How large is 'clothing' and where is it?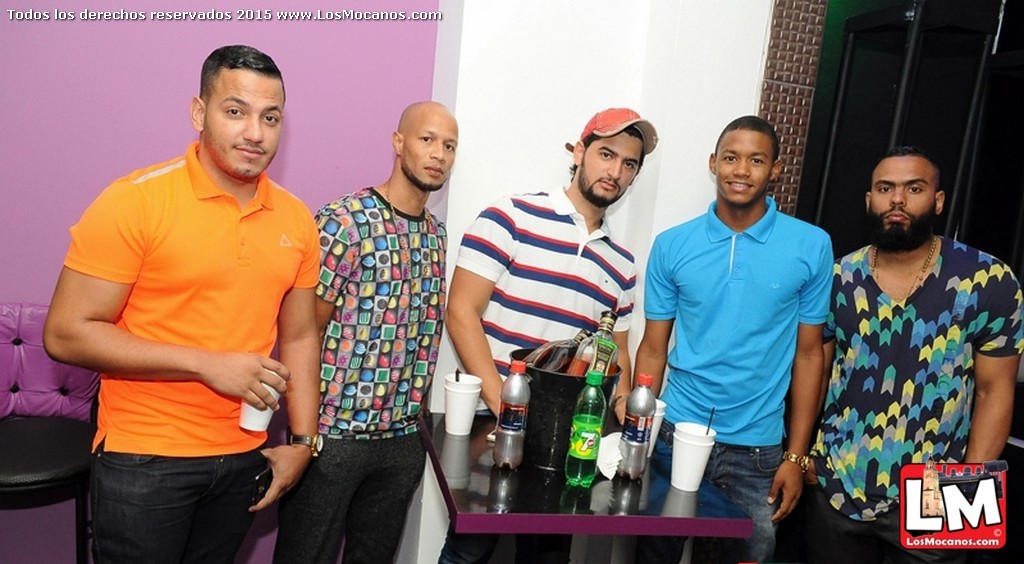
Bounding box: 269 184 446 563.
